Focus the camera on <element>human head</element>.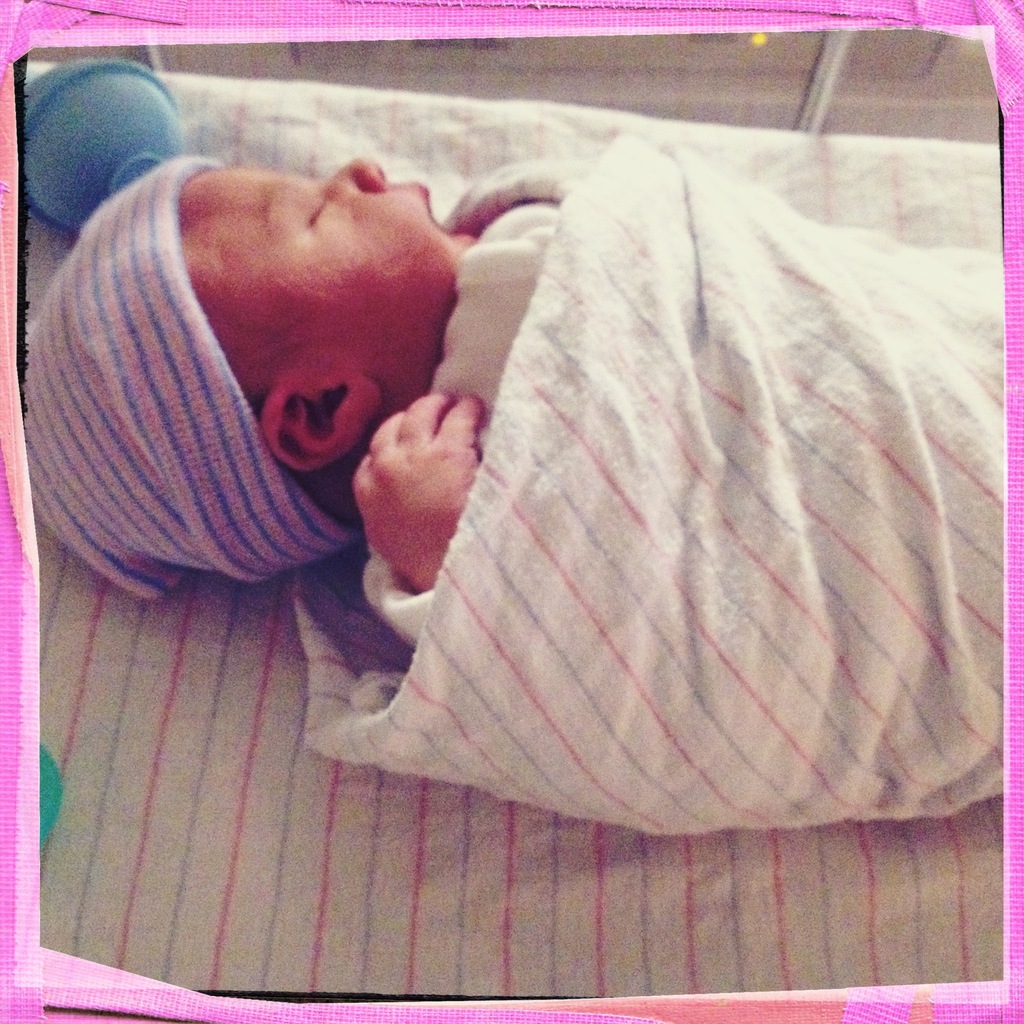
Focus region: {"left": 29, "top": 153, "right": 480, "bottom": 557}.
